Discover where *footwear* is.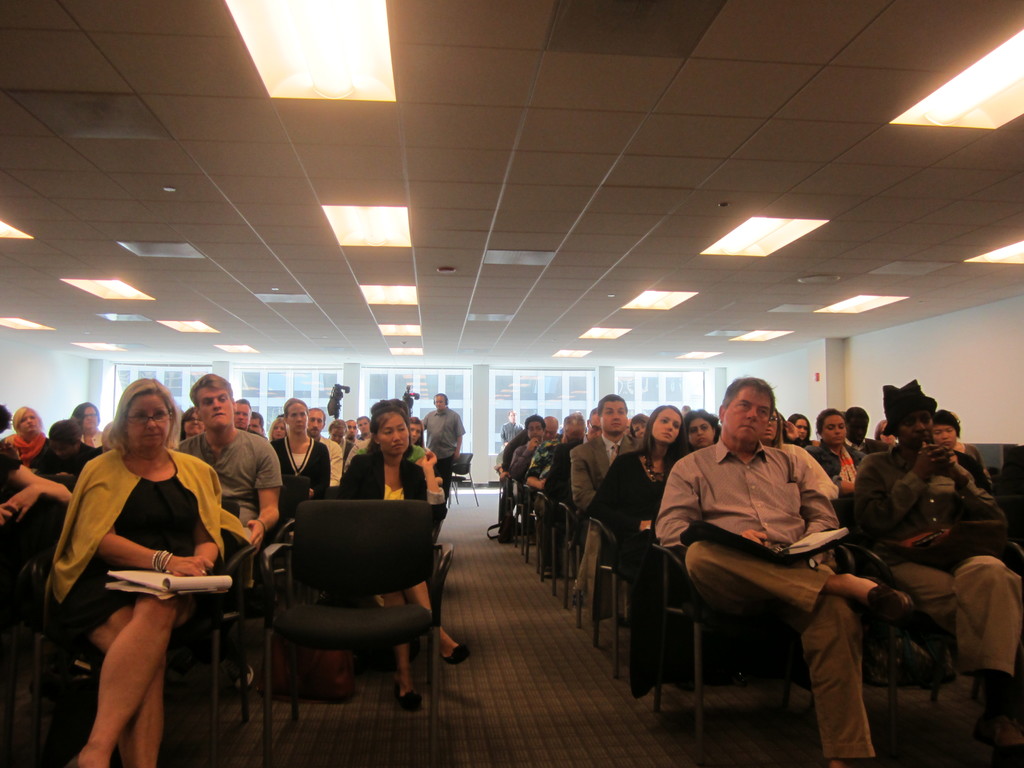
Discovered at <box>68,756,81,767</box>.
